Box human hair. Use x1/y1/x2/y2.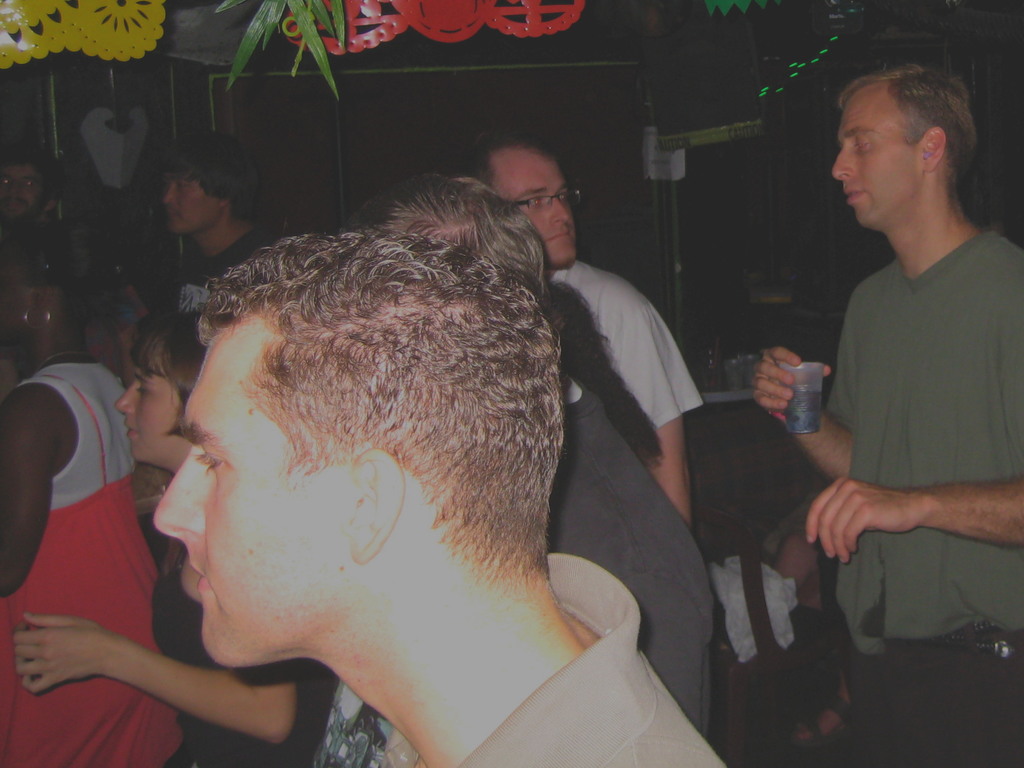
460/127/559/192.
